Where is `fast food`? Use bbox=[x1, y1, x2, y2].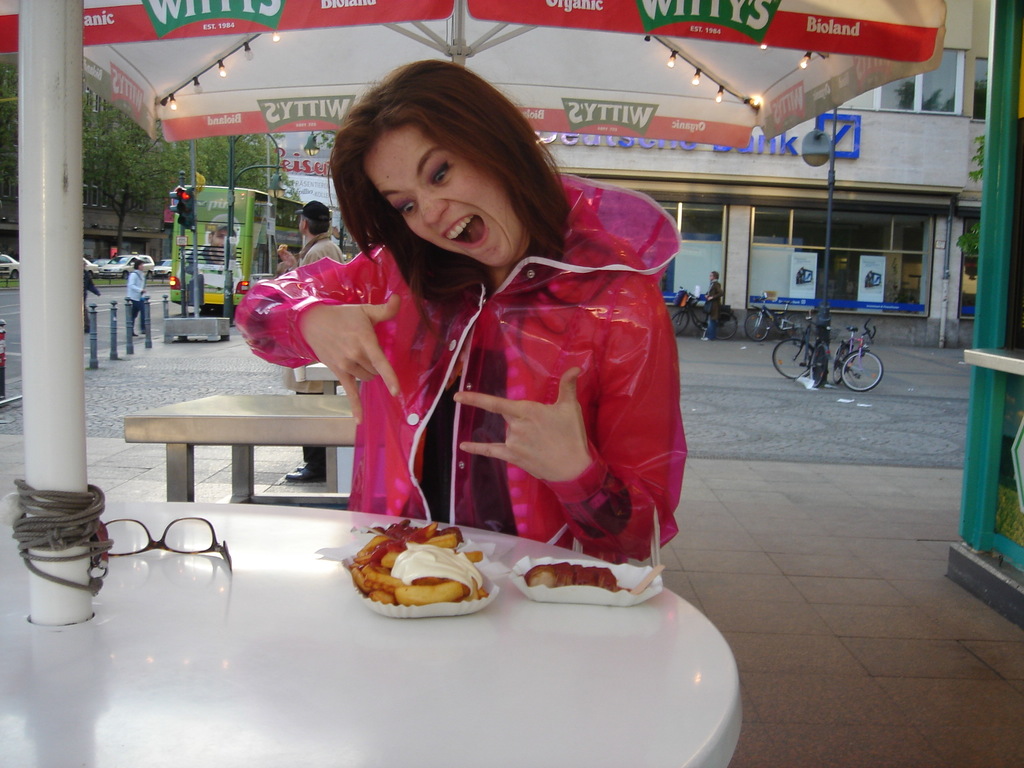
bbox=[406, 581, 468, 605].
